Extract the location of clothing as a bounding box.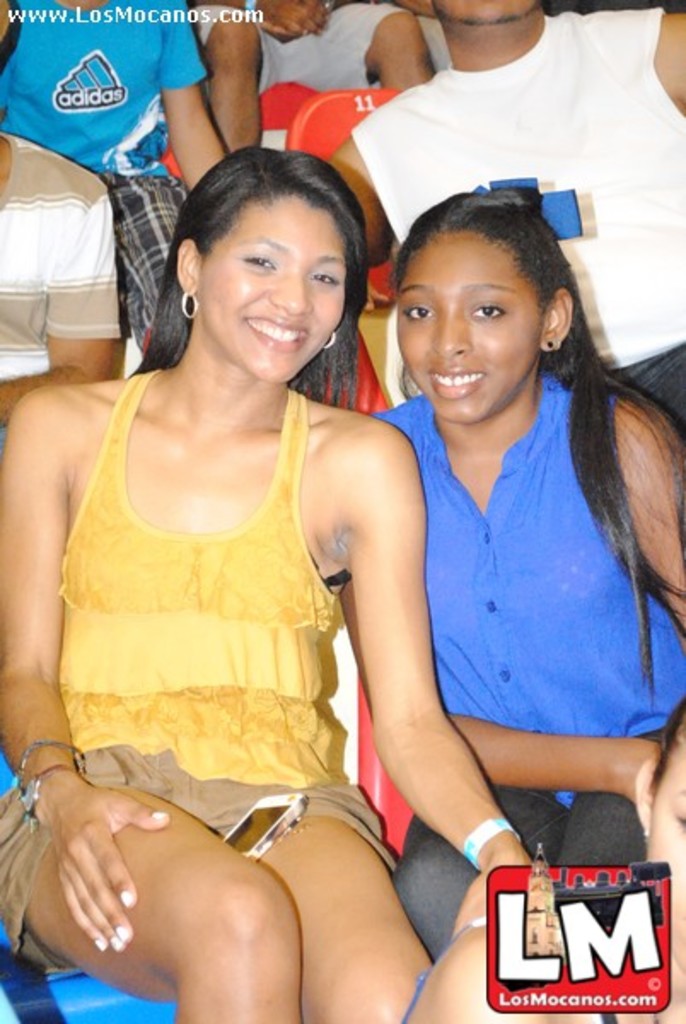
0:0:218:333.
